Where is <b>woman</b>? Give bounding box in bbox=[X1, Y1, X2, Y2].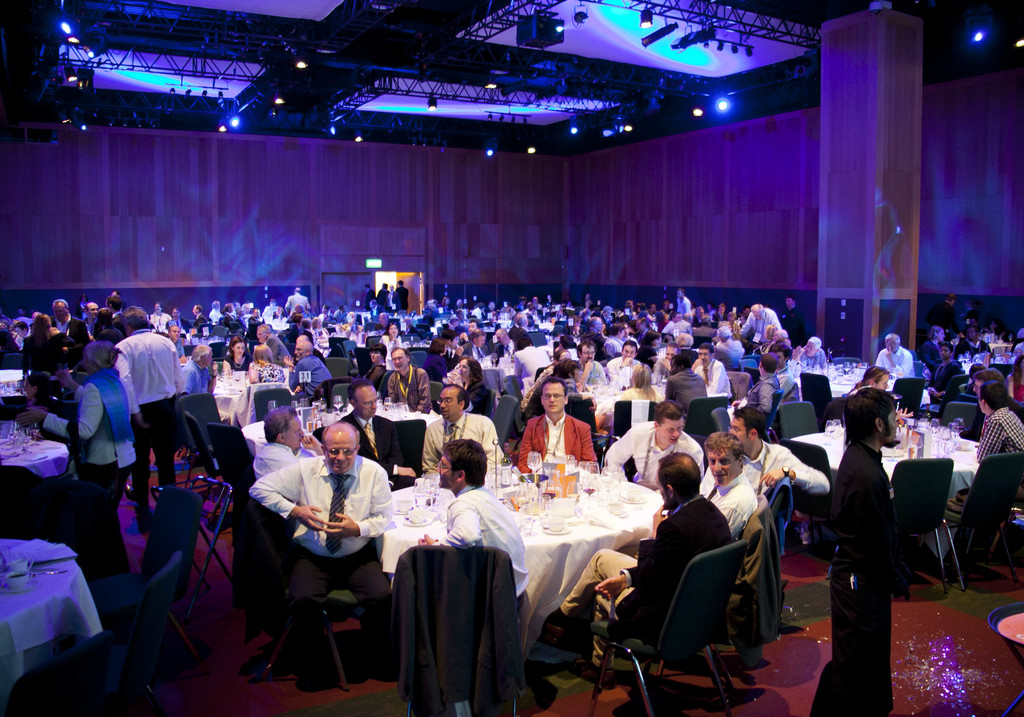
bbox=[220, 334, 252, 375].
